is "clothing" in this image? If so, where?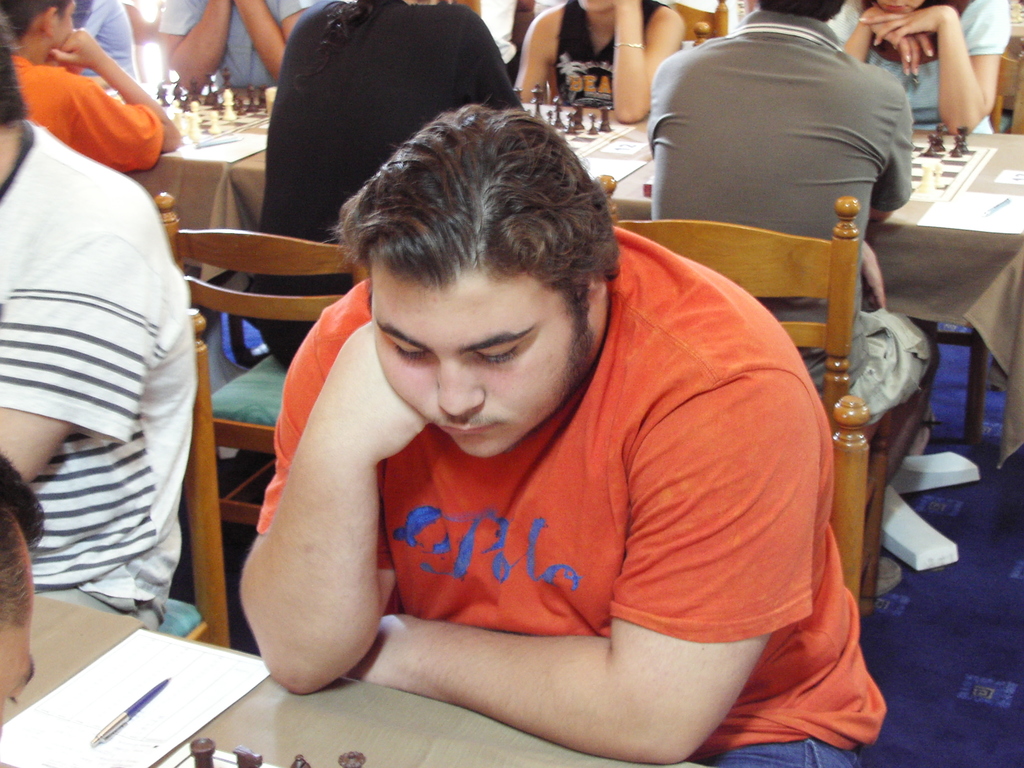
Yes, at [549,0,663,114].
